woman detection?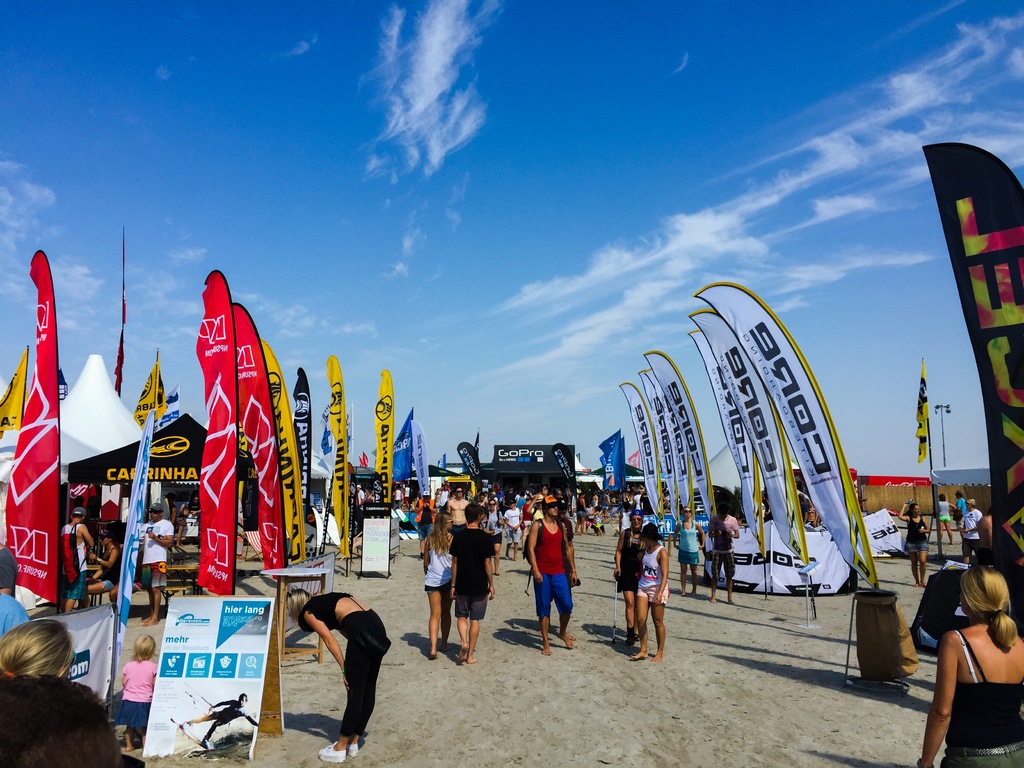
[902, 502, 932, 586]
